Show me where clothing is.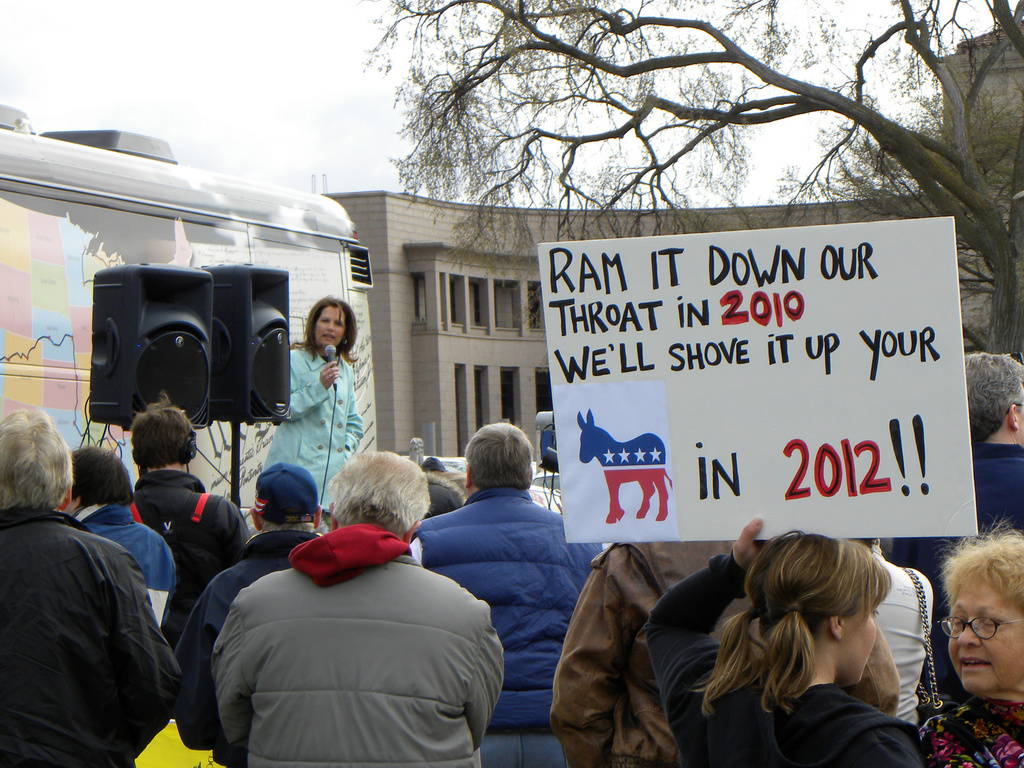
clothing is at [266, 336, 361, 515].
